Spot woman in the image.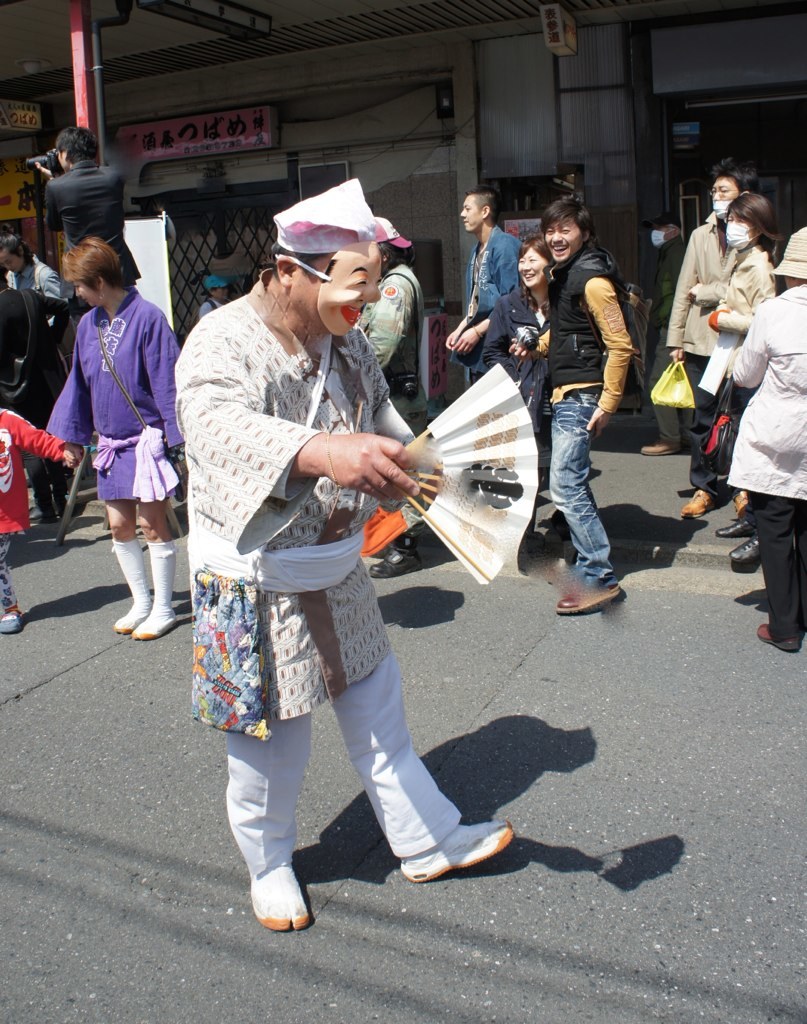
woman found at 458, 228, 567, 499.
